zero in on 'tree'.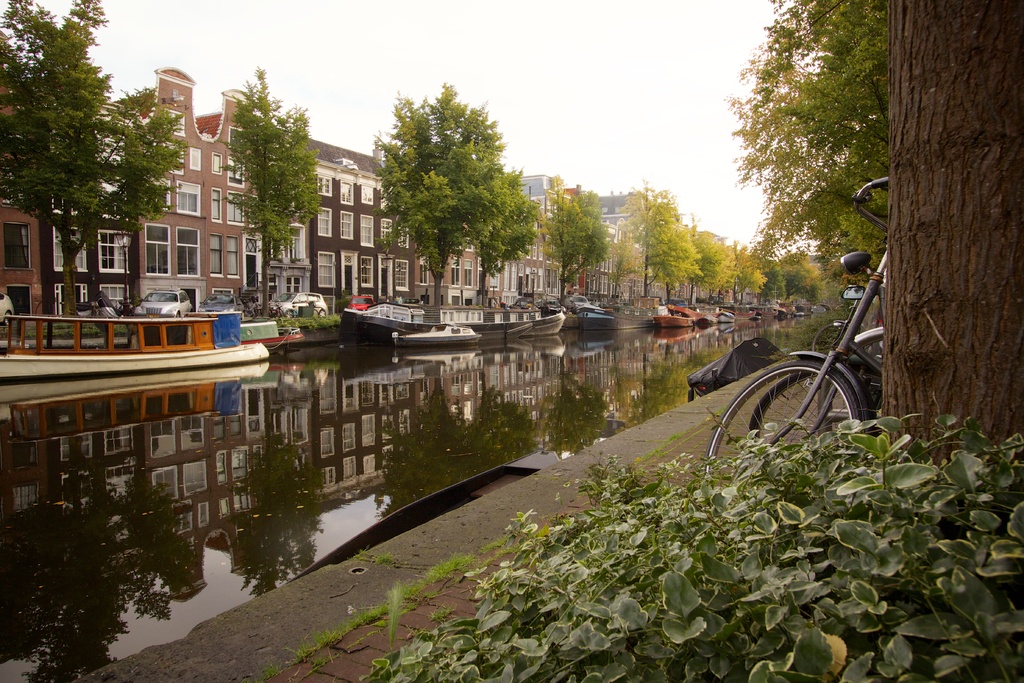
Zeroed in: [x1=601, y1=244, x2=641, y2=297].
